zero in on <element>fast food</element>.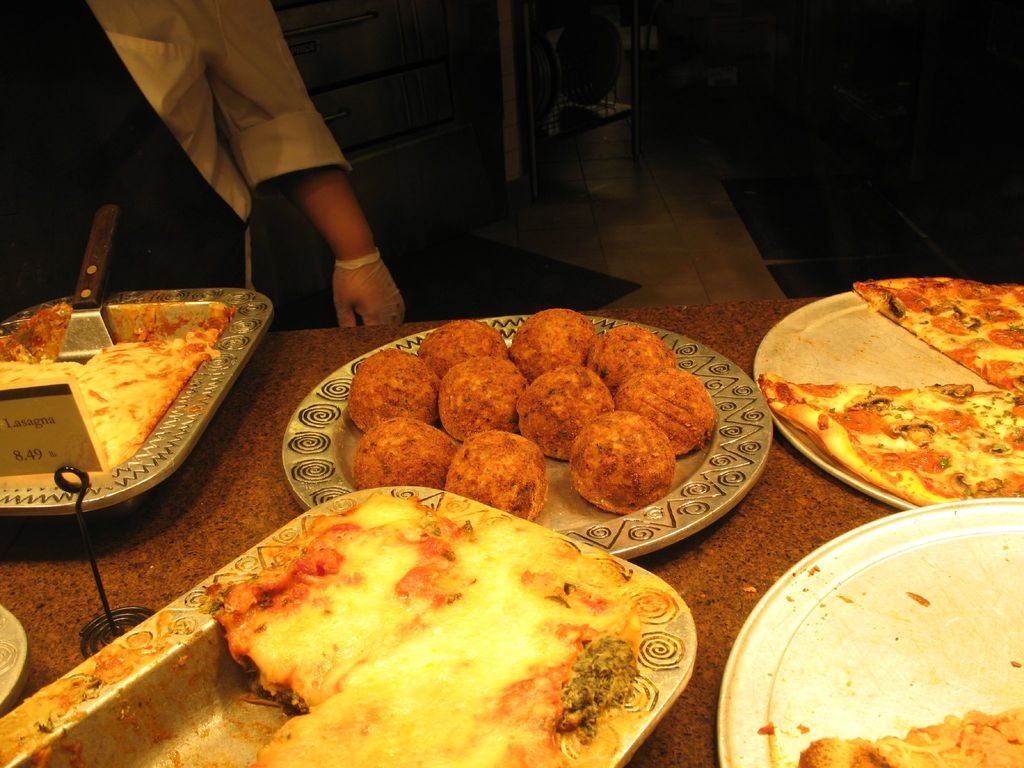
Zeroed in: (810,701,1023,767).
